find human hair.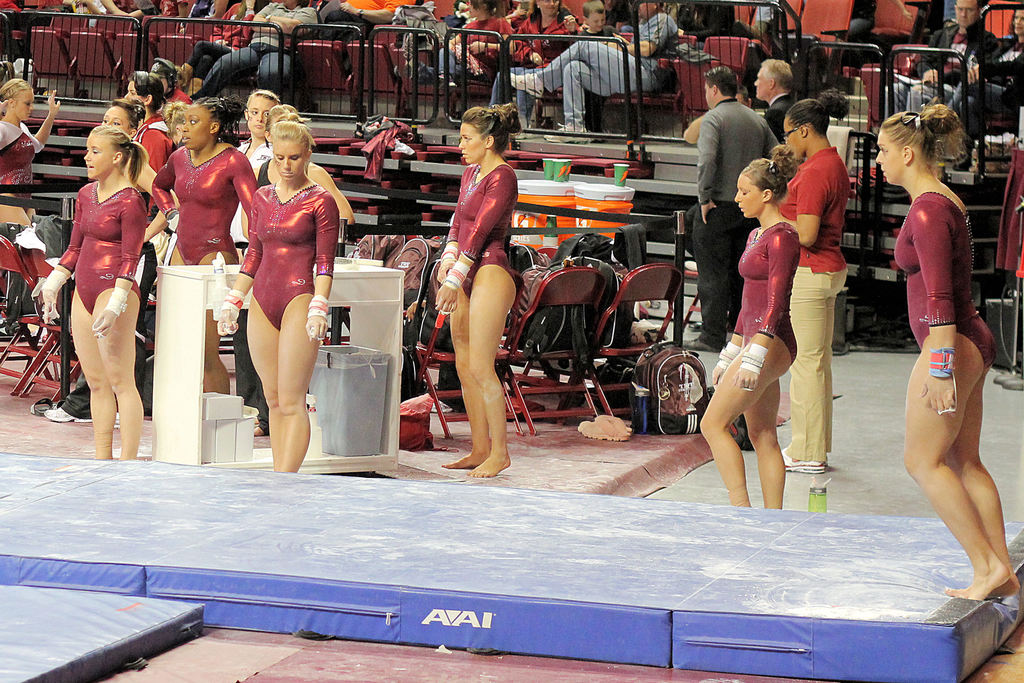
pyautogui.locateOnScreen(461, 104, 521, 154).
